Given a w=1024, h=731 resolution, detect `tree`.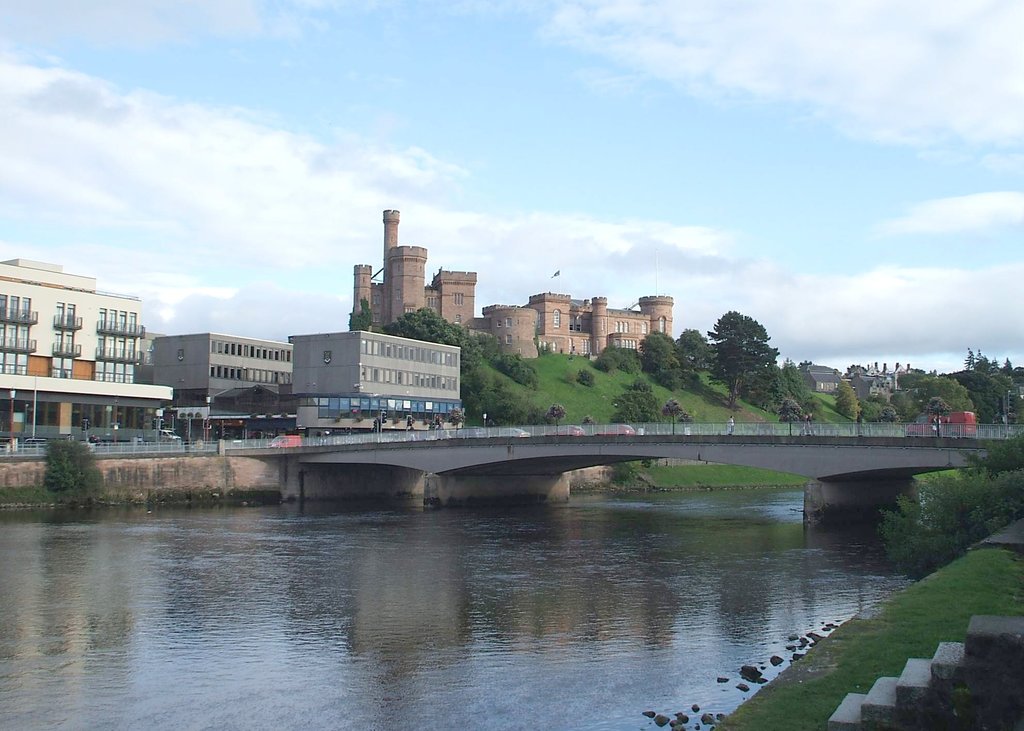
pyautogui.locateOnScreen(831, 377, 858, 427).
